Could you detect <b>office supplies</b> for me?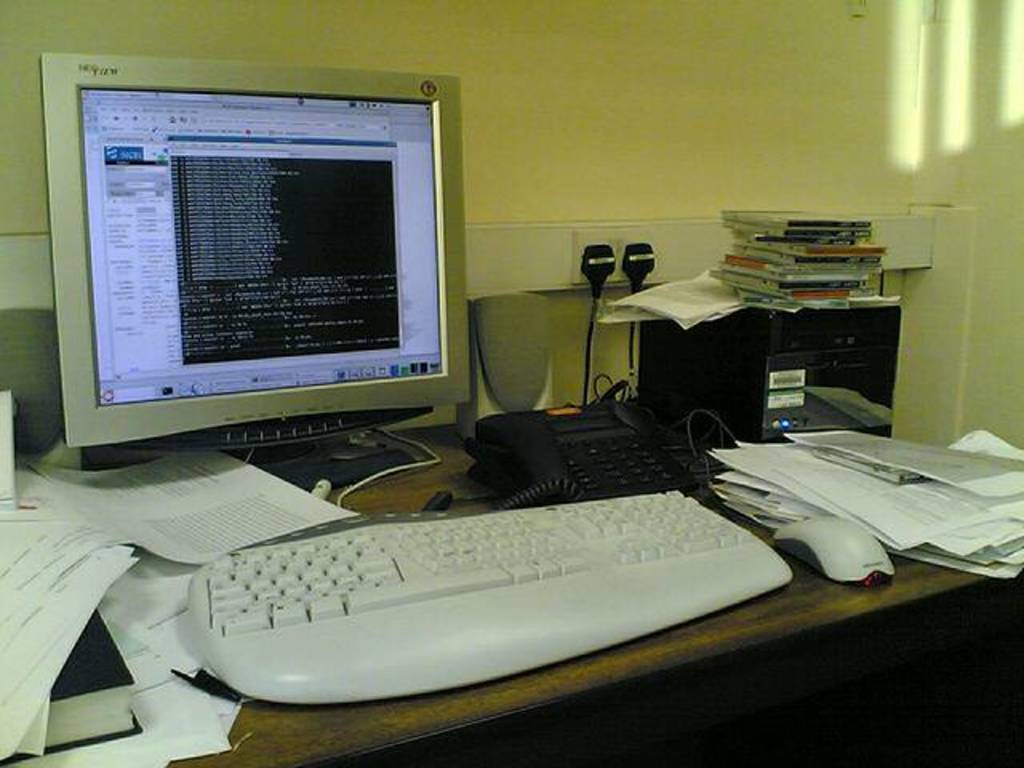
Detection result: select_region(582, 240, 616, 403).
